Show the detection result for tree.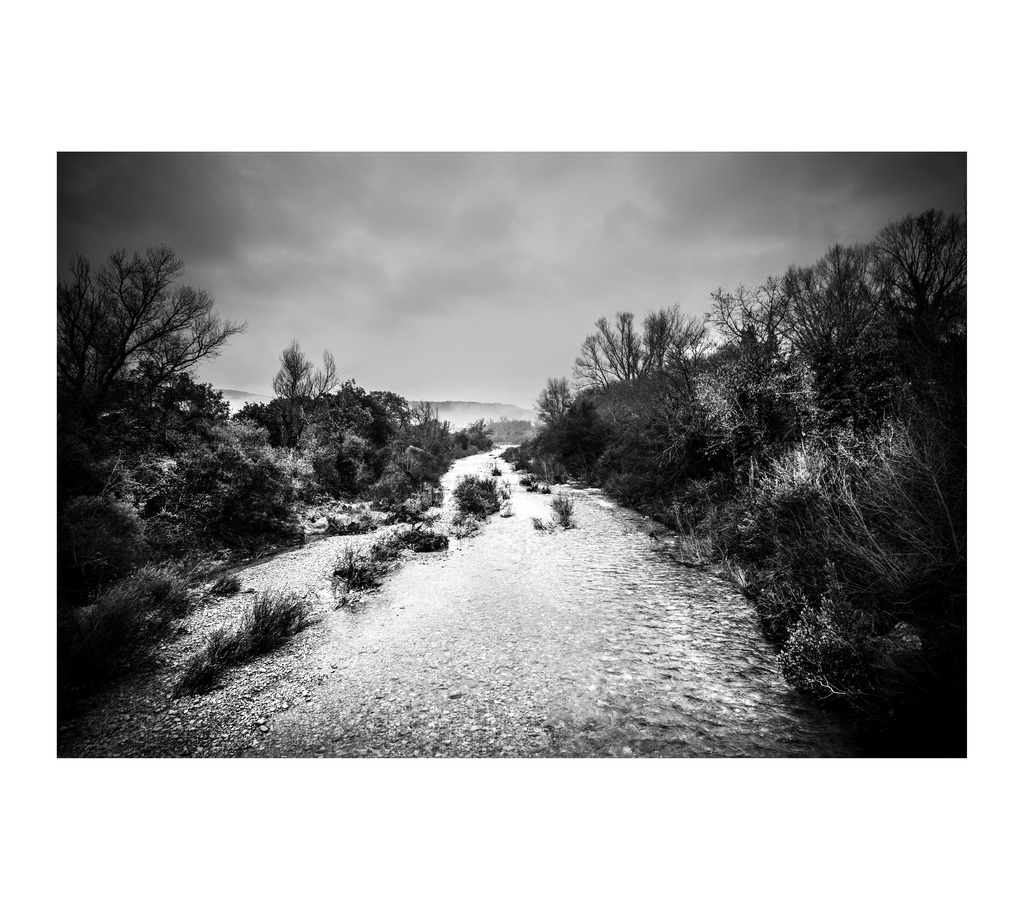
[269, 342, 347, 458].
